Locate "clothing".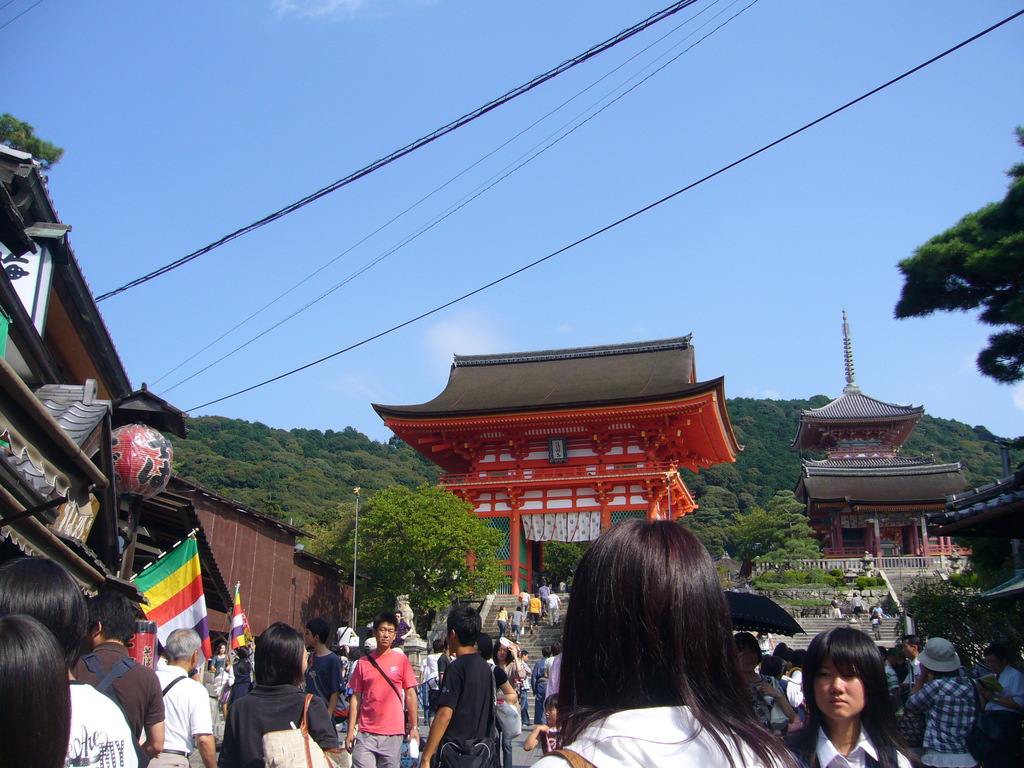
Bounding box: bbox=(525, 703, 800, 767).
